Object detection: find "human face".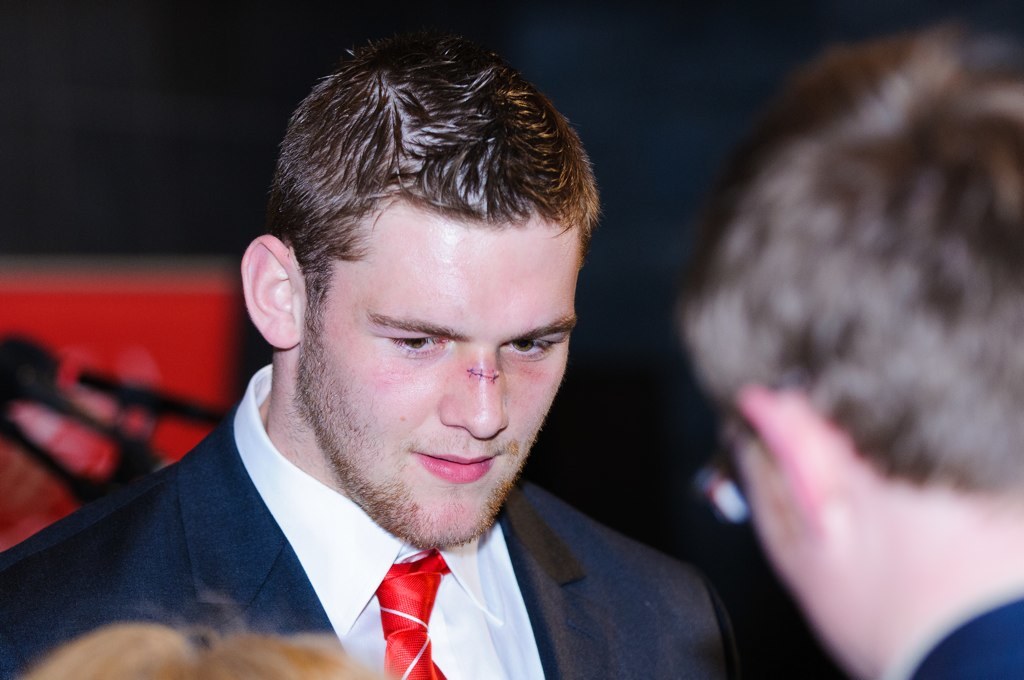
(left=296, top=219, right=582, bottom=550).
